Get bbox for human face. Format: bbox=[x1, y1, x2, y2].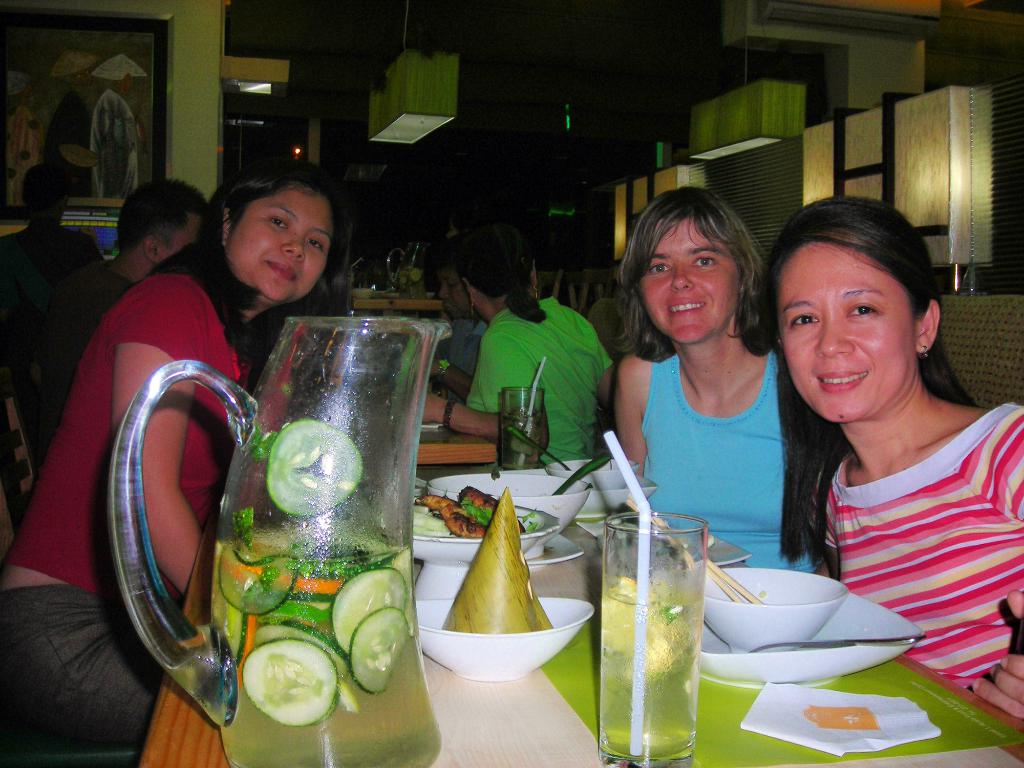
bbox=[437, 267, 473, 320].
